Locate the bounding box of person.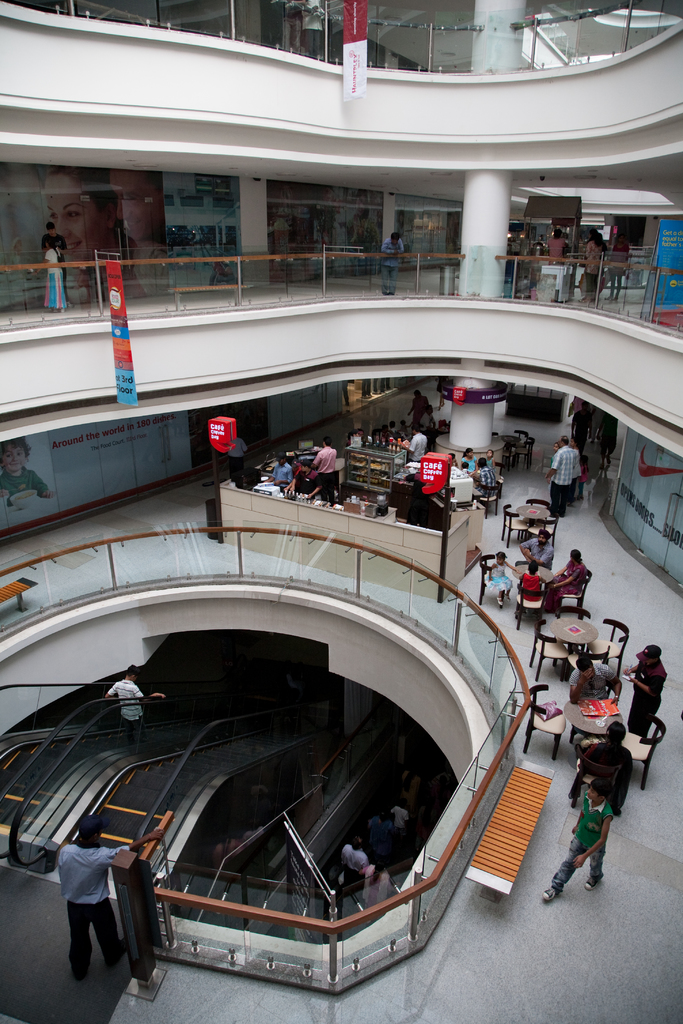
Bounding box: 227, 440, 253, 474.
